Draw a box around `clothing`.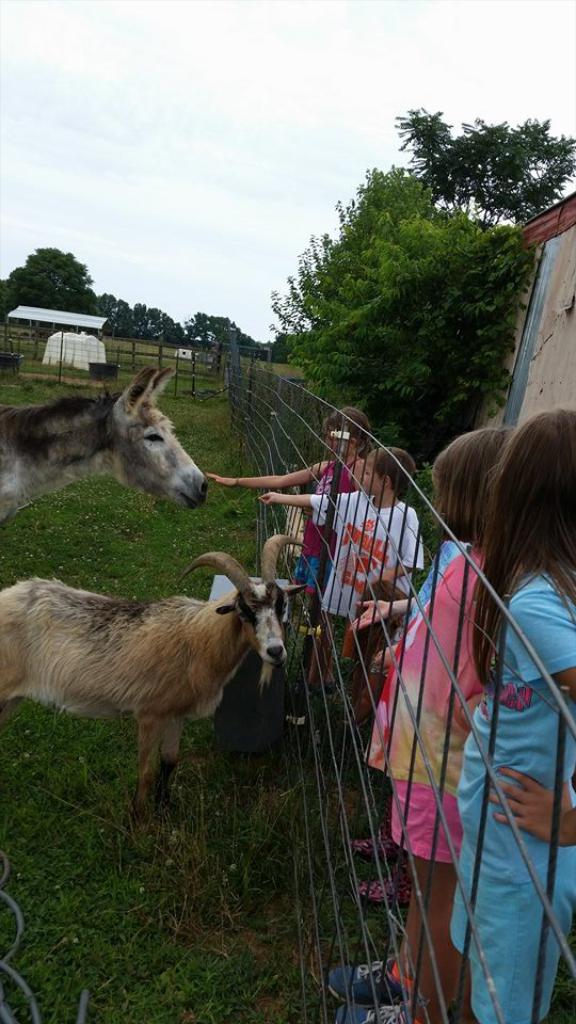
bbox=(459, 567, 575, 1021).
